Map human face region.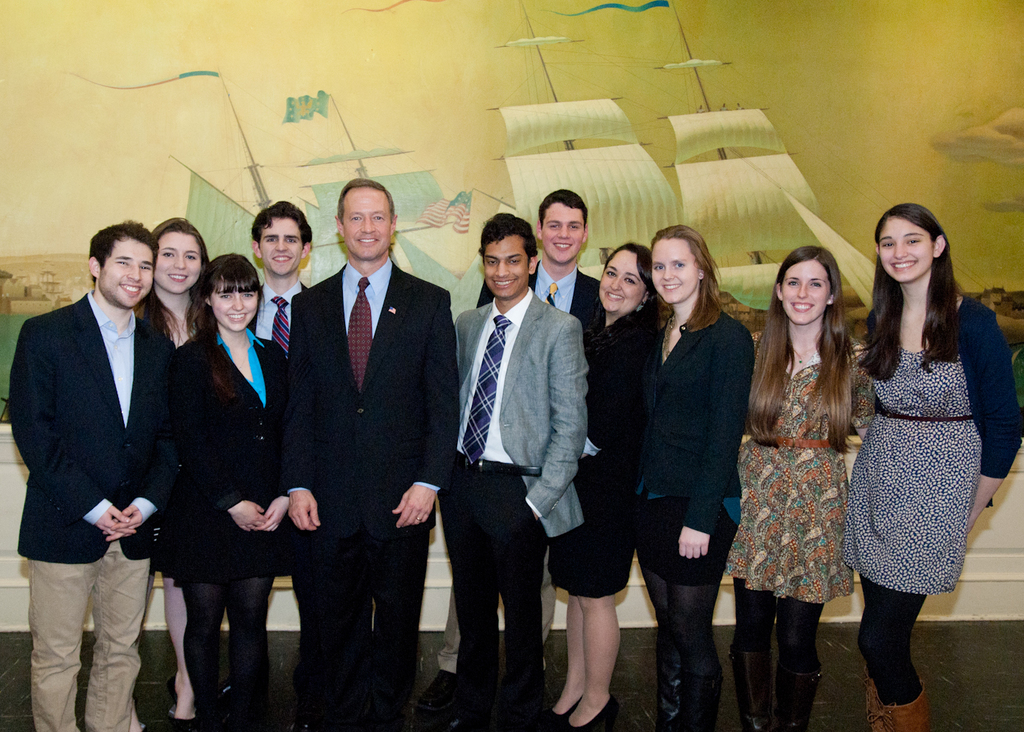
Mapped to locate(214, 288, 260, 332).
